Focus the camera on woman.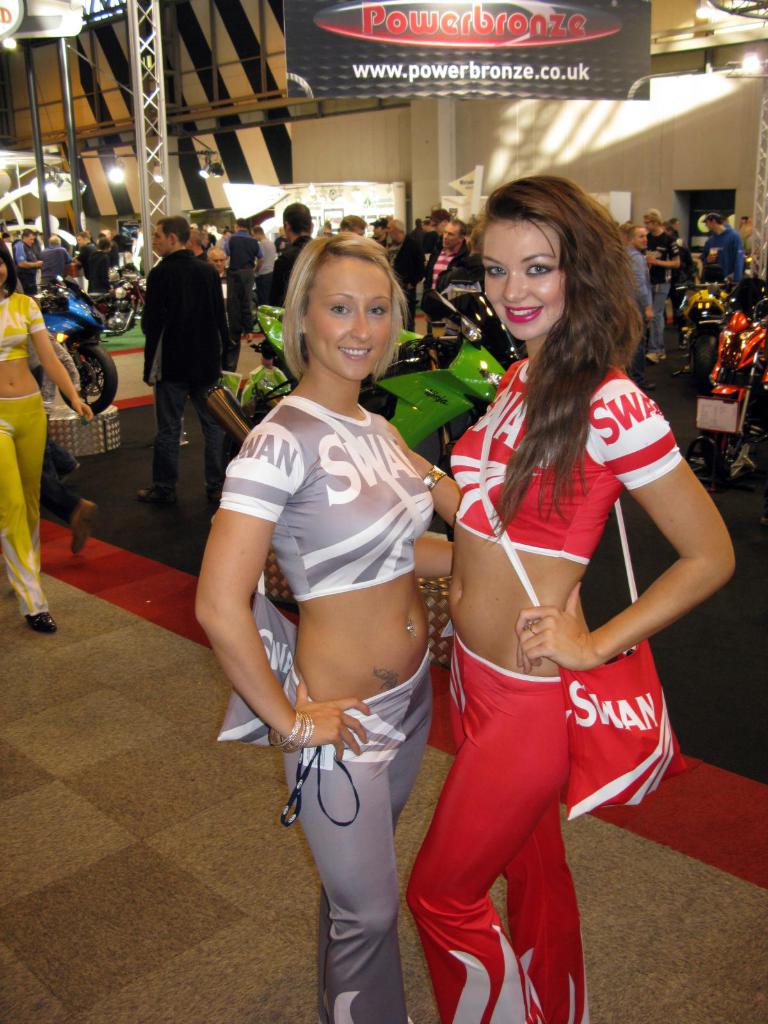
Focus region: detection(193, 232, 452, 1023).
